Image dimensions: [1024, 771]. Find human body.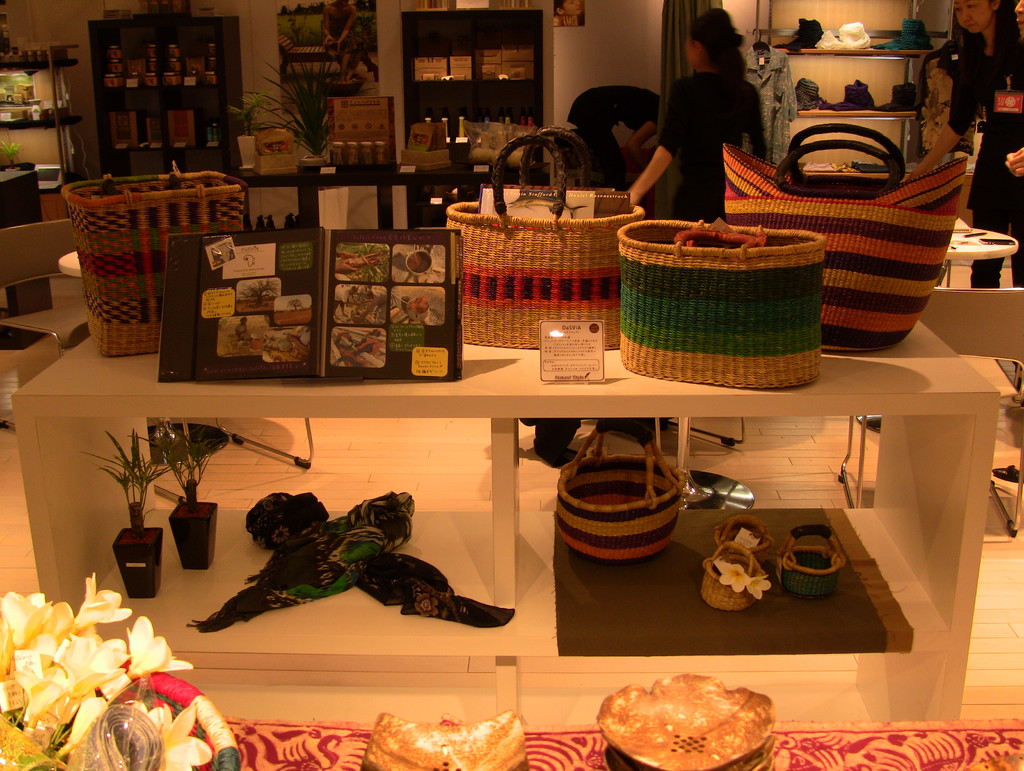
select_region(912, 0, 1023, 294).
